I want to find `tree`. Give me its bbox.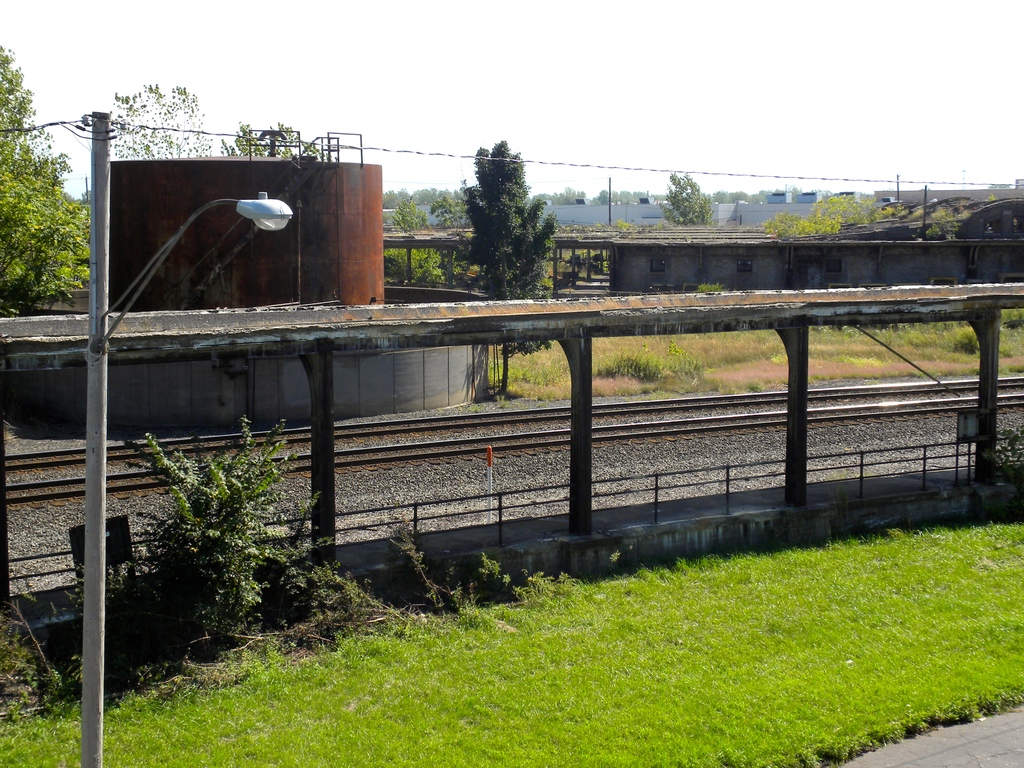
rect(216, 122, 340, 159).
